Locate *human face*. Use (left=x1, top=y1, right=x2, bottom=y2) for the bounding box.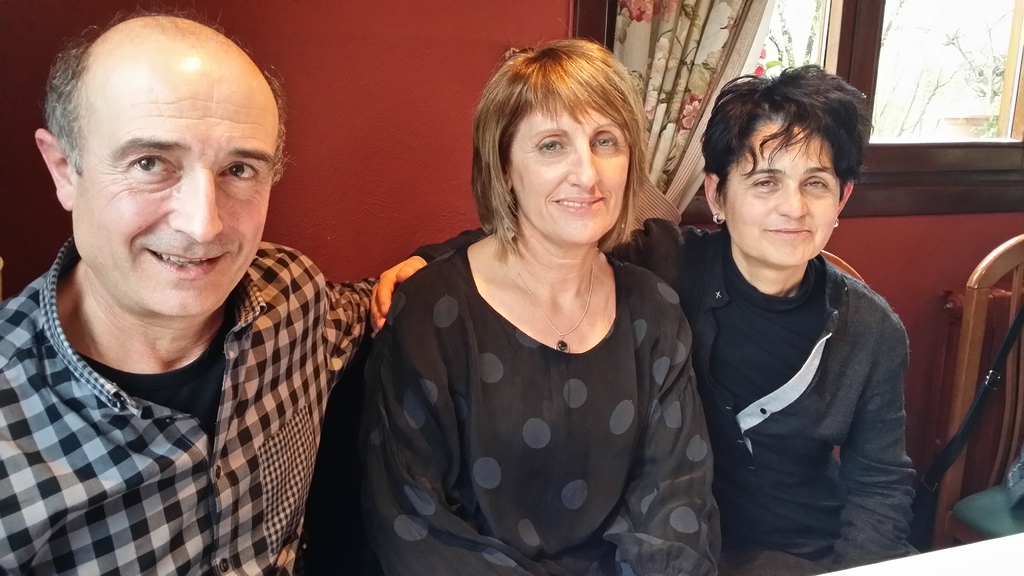
(left=513, top=108, right=629, bottom=243).
